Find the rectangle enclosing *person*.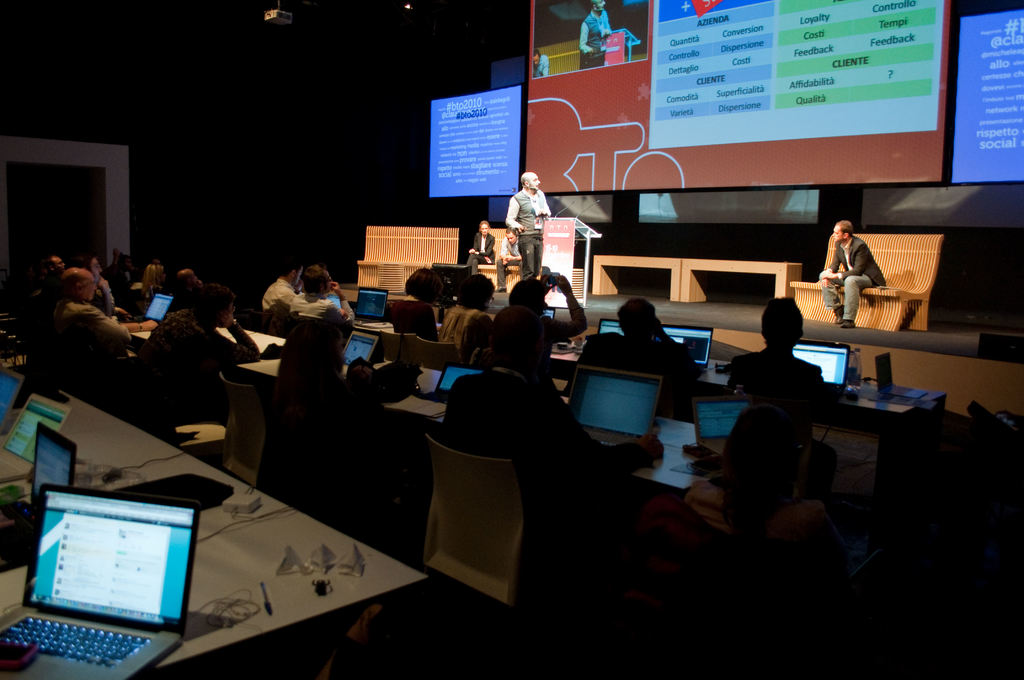
crop(51, 268, 131, 351).
